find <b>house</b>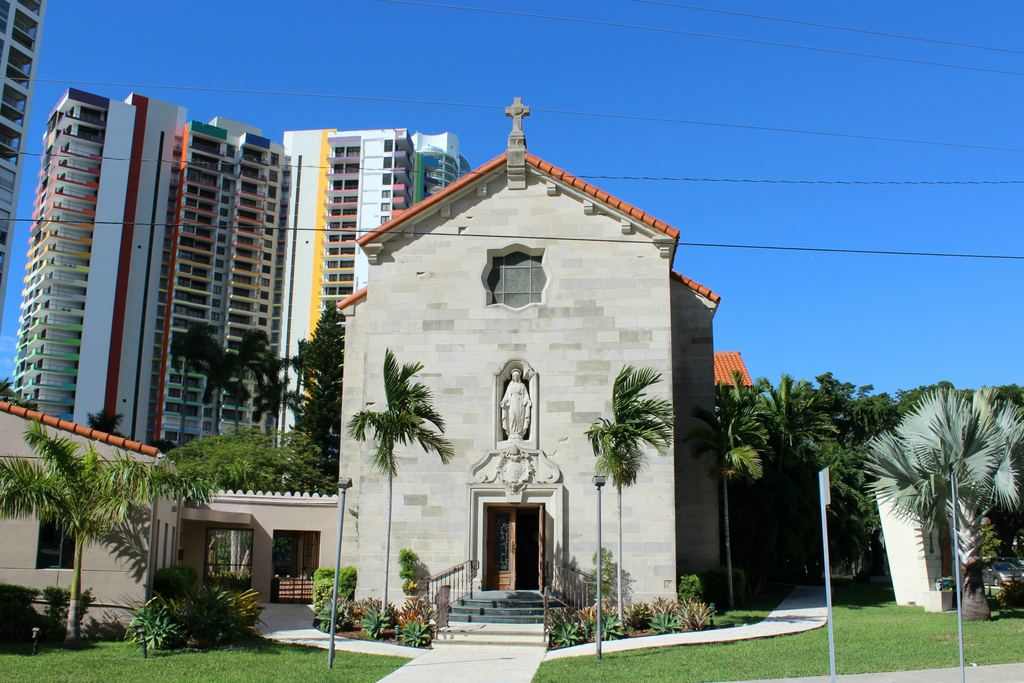
region(0, 0, 38, 313)
